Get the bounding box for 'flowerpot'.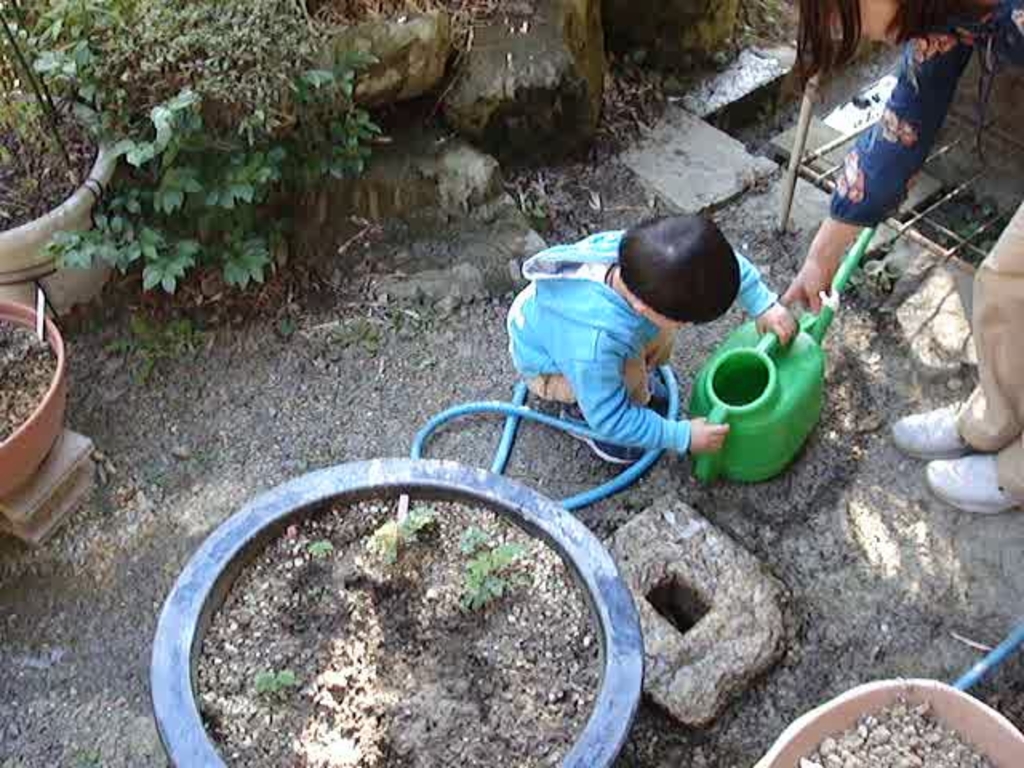
pyautogui.locateOnScreen(0, 82, 134, 306).
